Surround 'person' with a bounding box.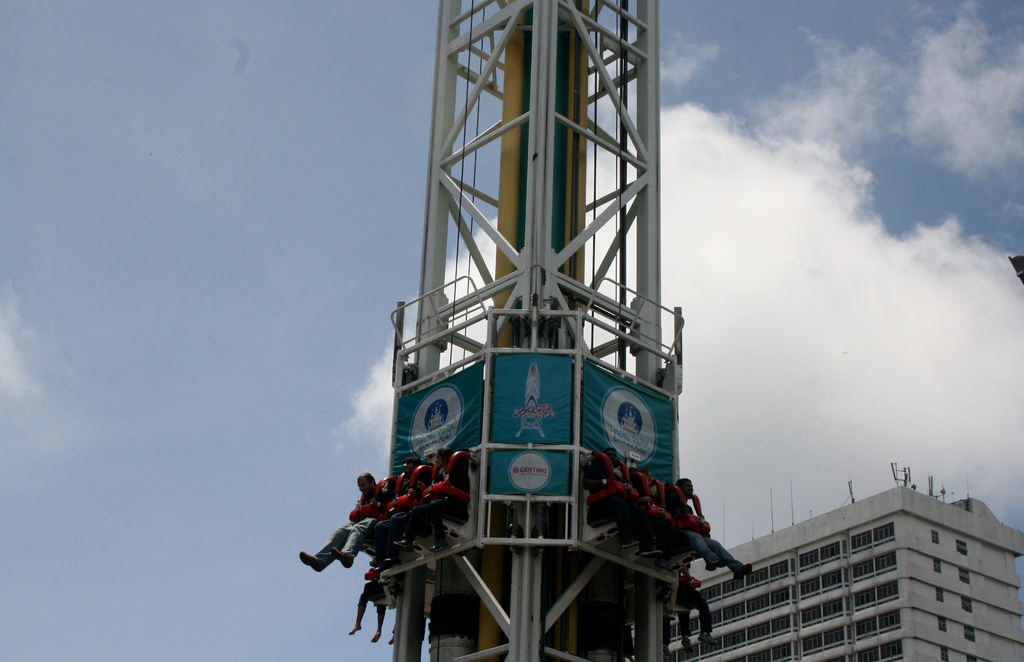
region(668, 478, 755, 582).
